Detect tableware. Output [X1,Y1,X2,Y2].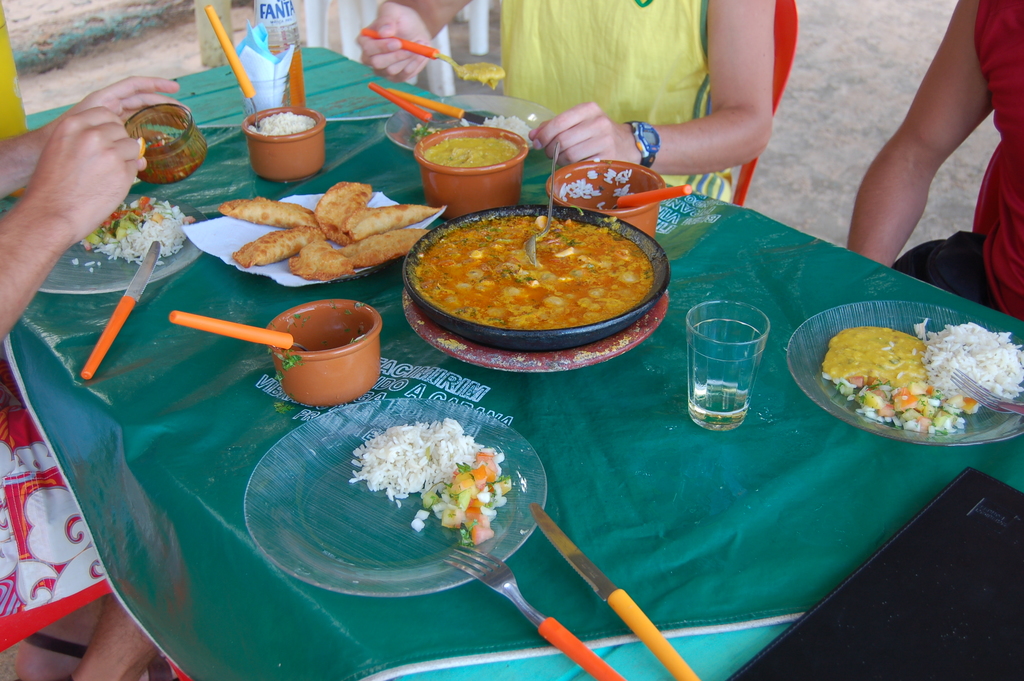
[544,158,668,241].
